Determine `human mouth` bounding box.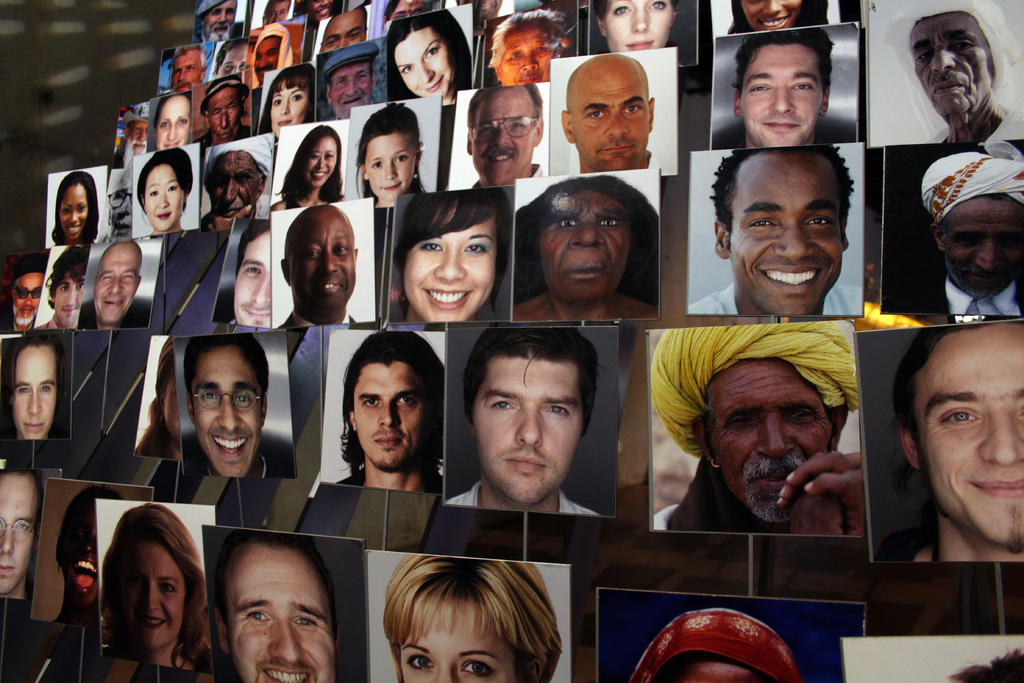
Determined: bbox(0, 559, 15, 576).
